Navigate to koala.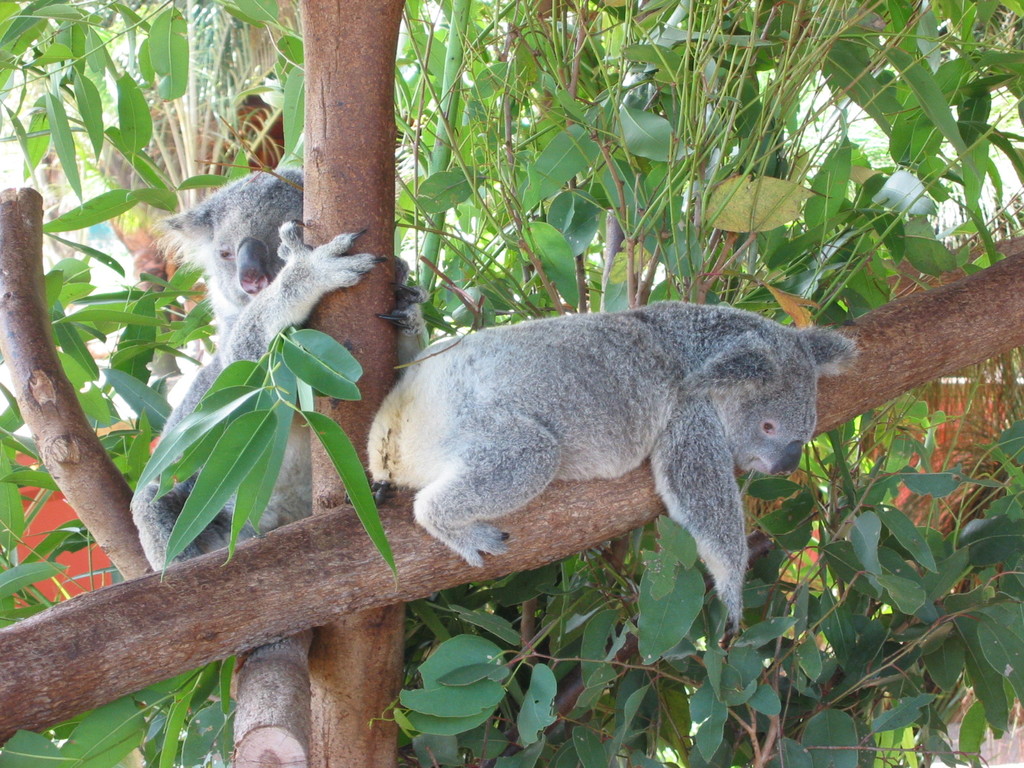
Navigation target: region(129, 164, 431, 577).
